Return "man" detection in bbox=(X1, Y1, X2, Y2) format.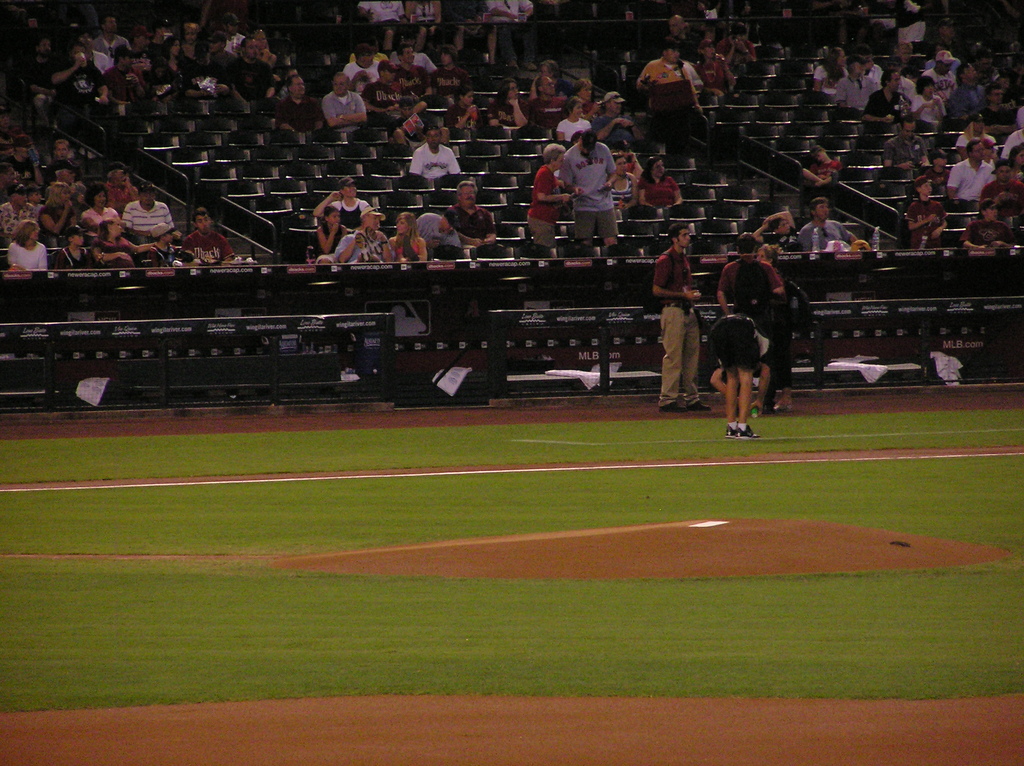
bbox=(877, 118, 933, 175).
